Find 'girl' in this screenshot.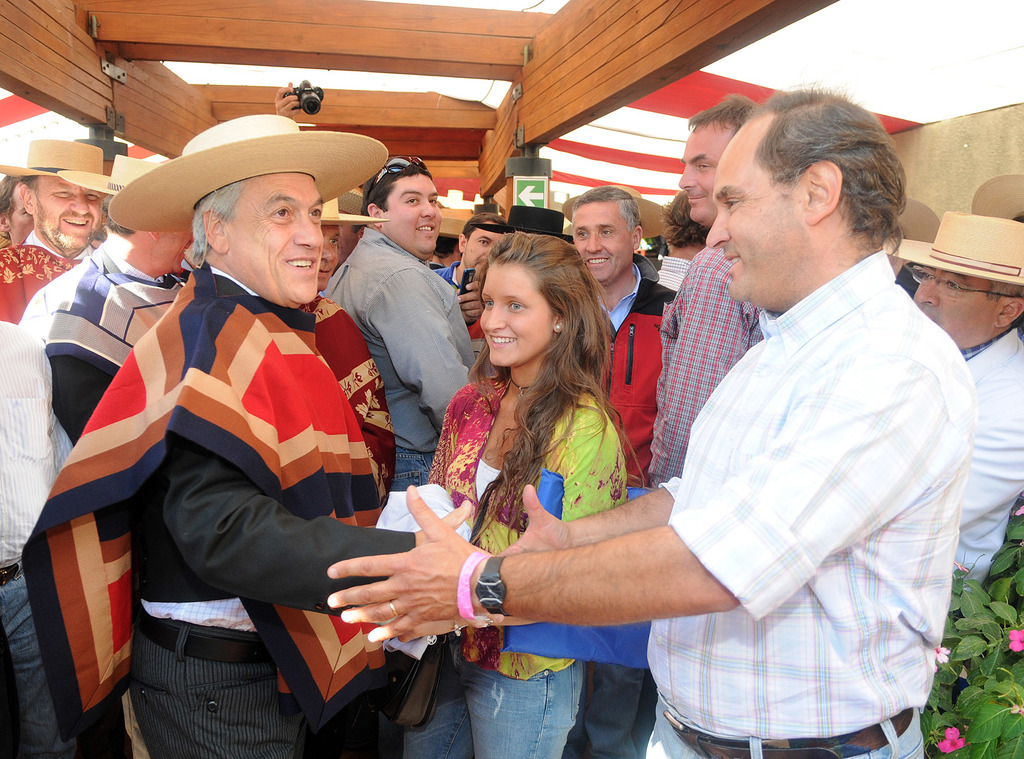
The bounding box for 'girl' is x1=399 y1=229 x2=630 y2=758.
